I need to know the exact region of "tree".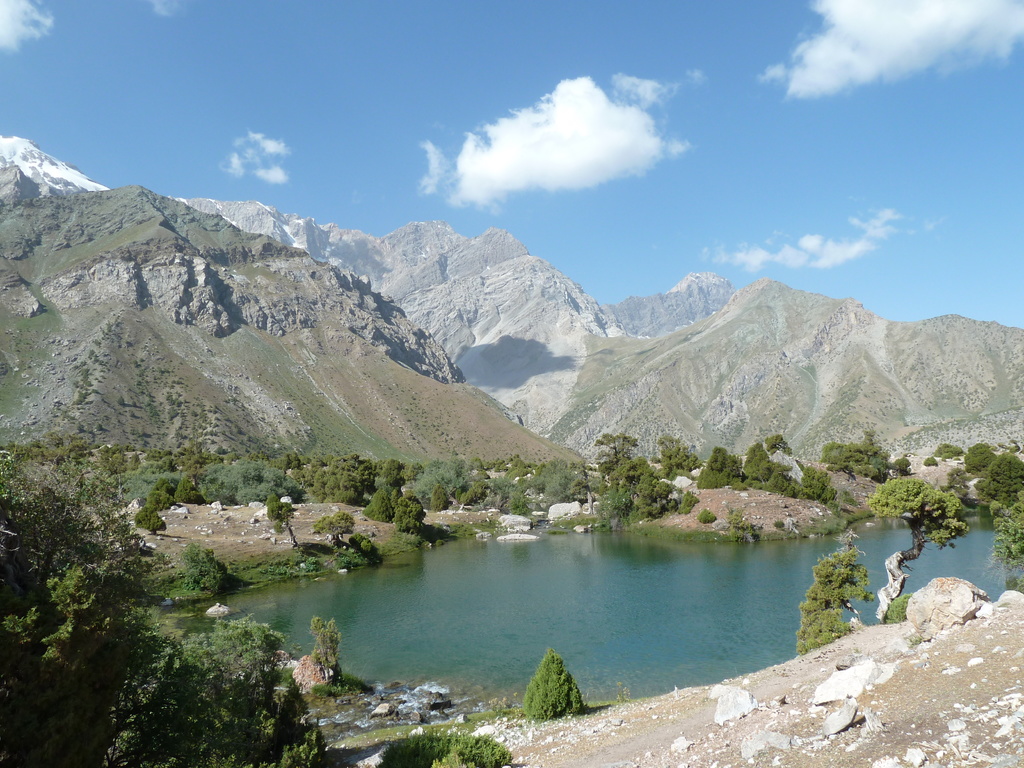
Region: 538/458/591/509.
